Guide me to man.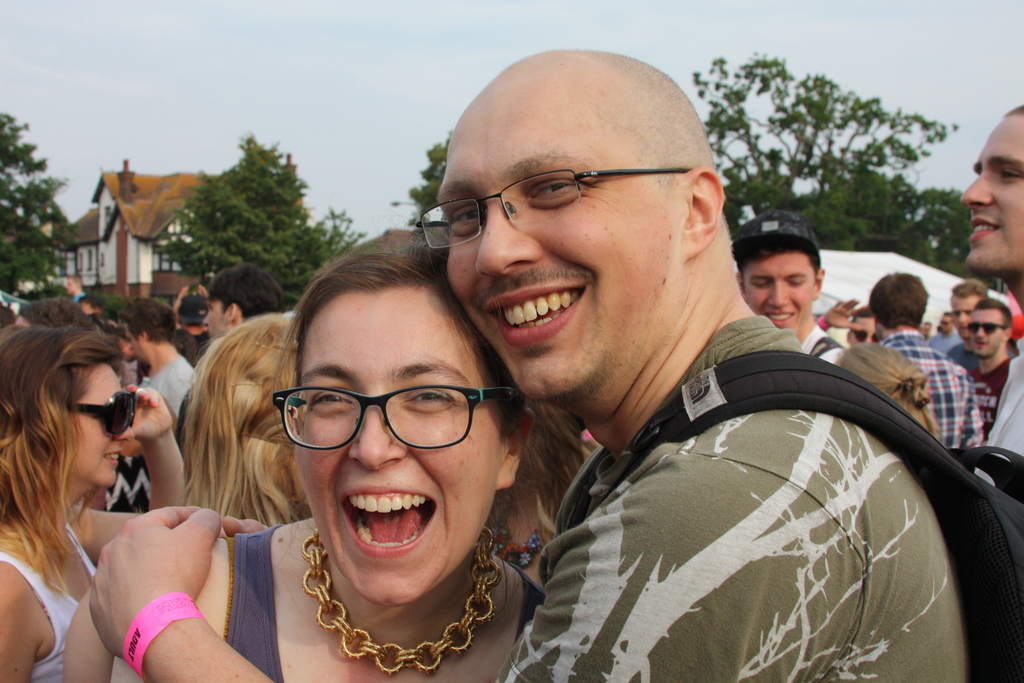
Guidance: box(922, 304, 972, 361).
